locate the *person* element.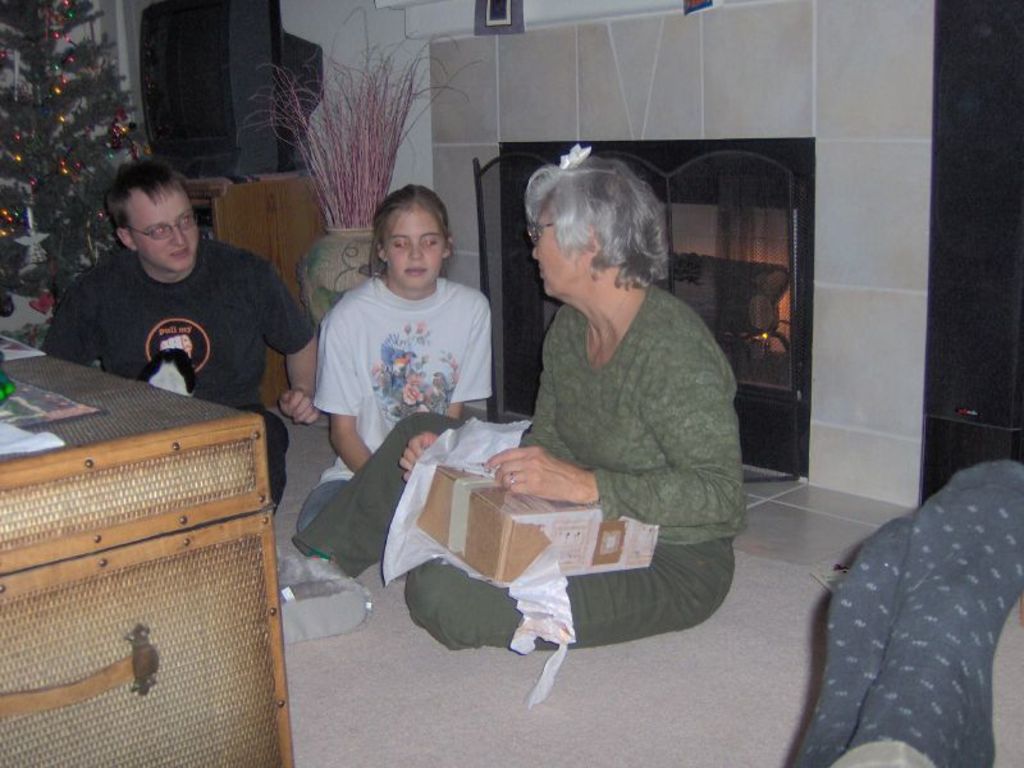
Element bbox: box=[296, 145, 749, 657].
